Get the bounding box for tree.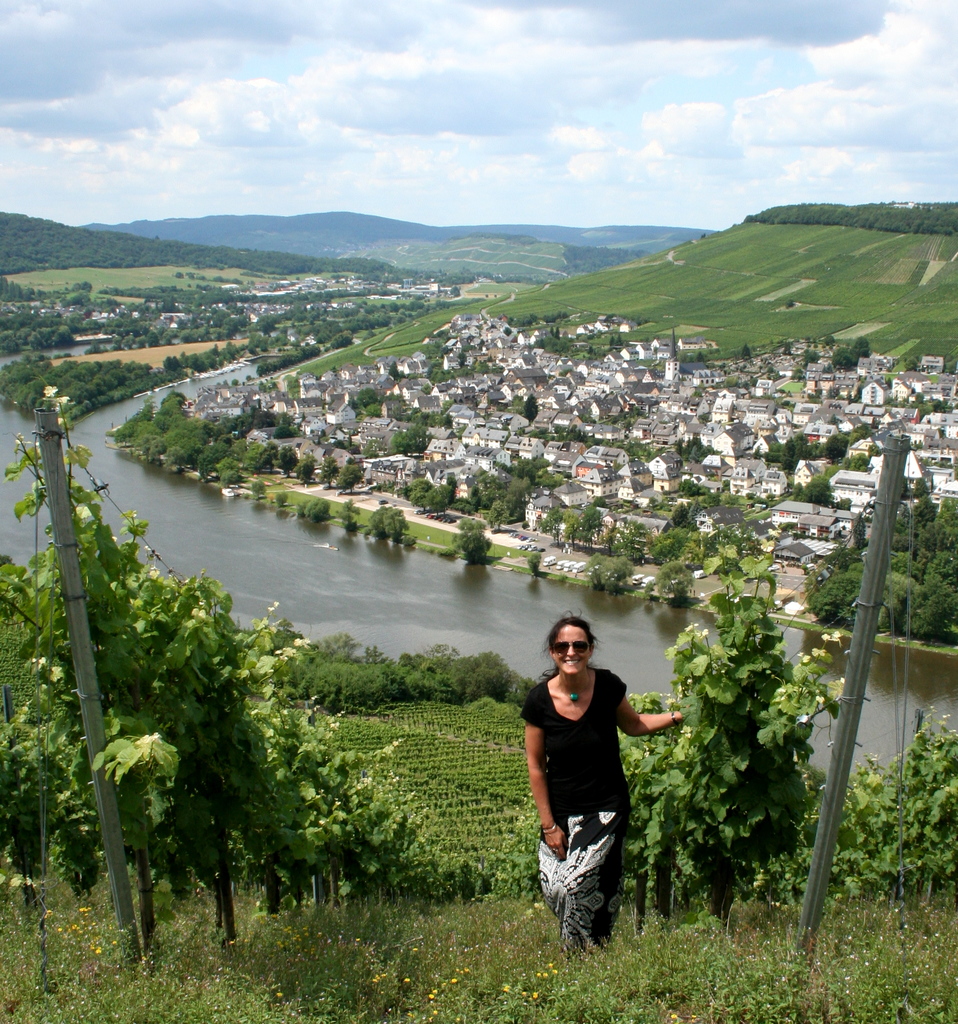
<box>781,518,797,532</box>.
